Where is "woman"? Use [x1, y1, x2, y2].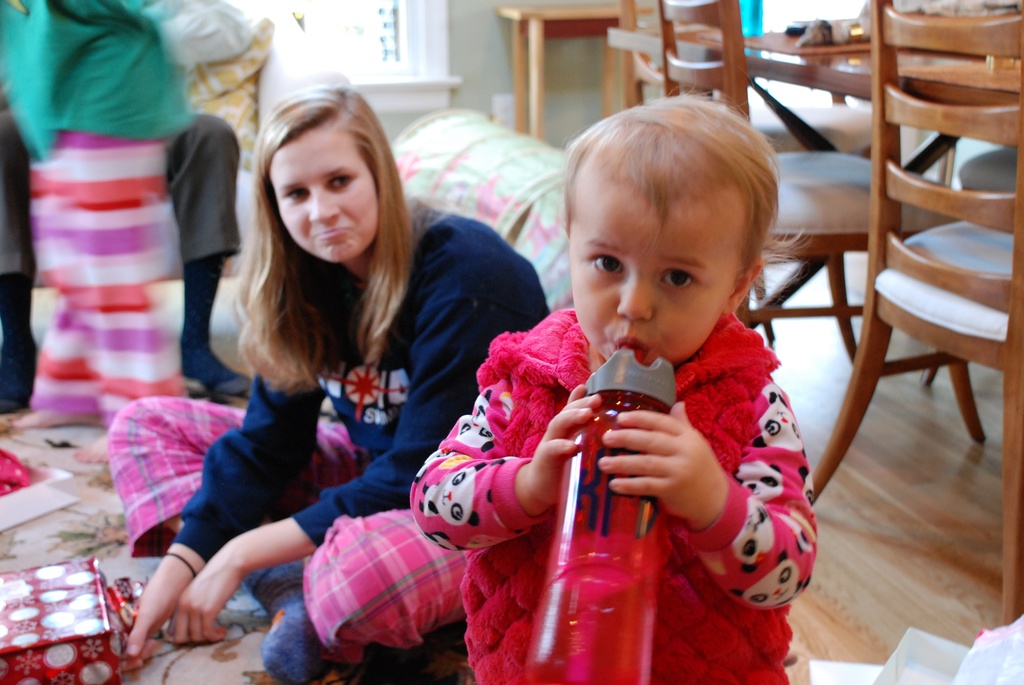
[0, 0, 195, 468].
